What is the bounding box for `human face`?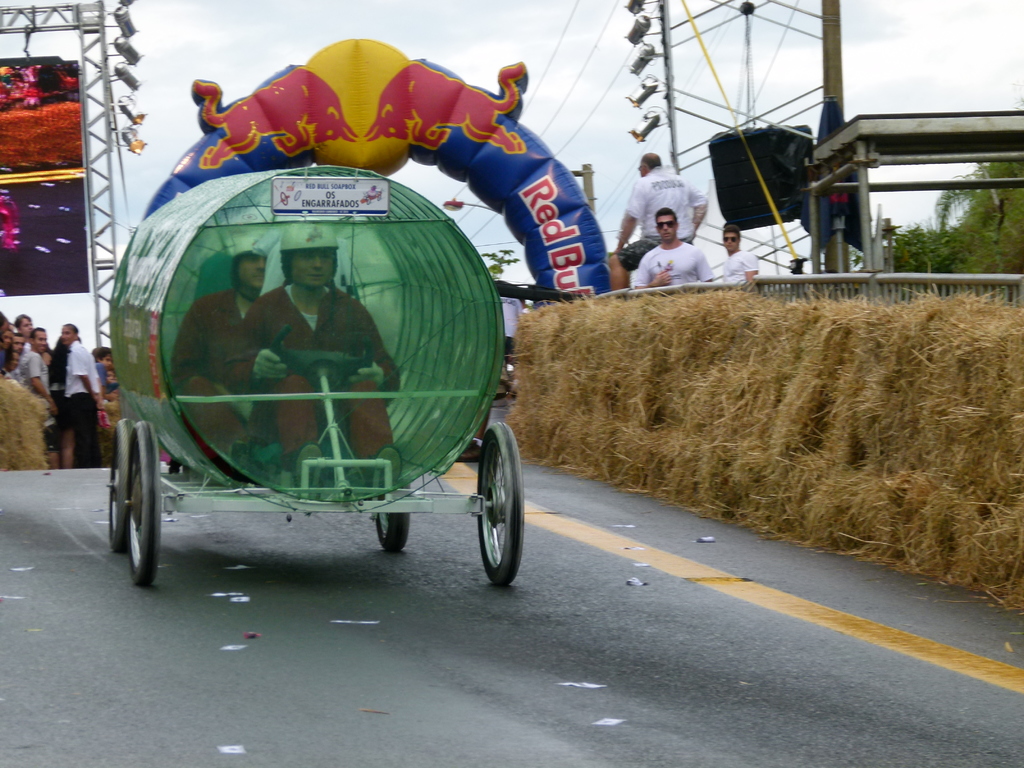
x1=229, y1=257, x2=268, y2=292.
